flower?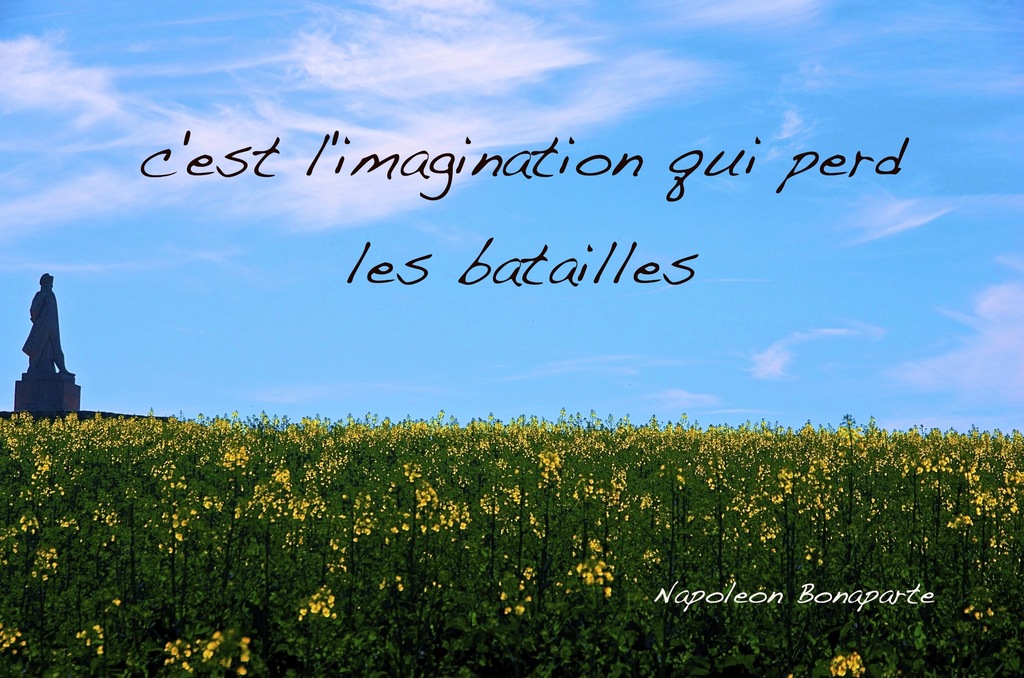
x1=563 y1=589 x2=573 y2=595
